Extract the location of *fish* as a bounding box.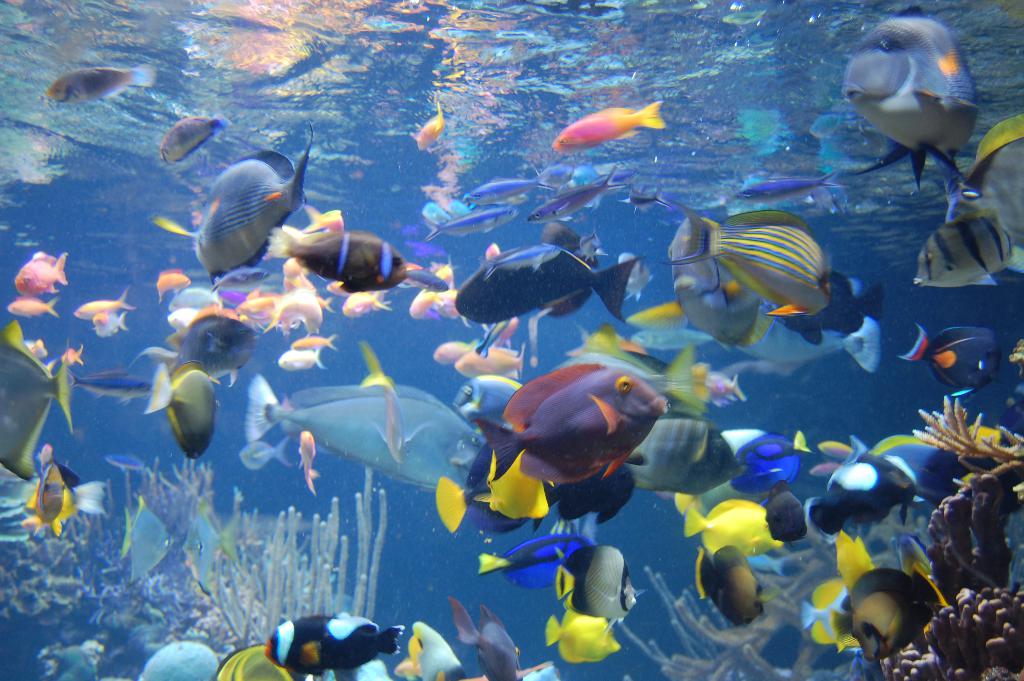
<bbox>237, 438, 317, 472</bbox>.
